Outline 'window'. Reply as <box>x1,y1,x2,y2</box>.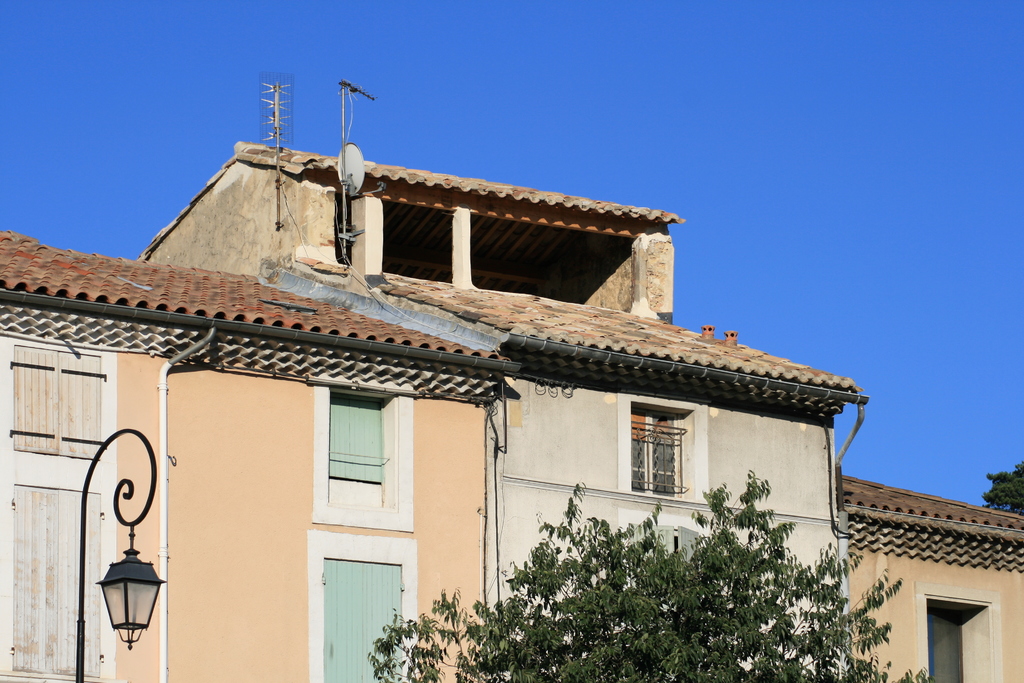
<box>6,339,107,454</box>.
